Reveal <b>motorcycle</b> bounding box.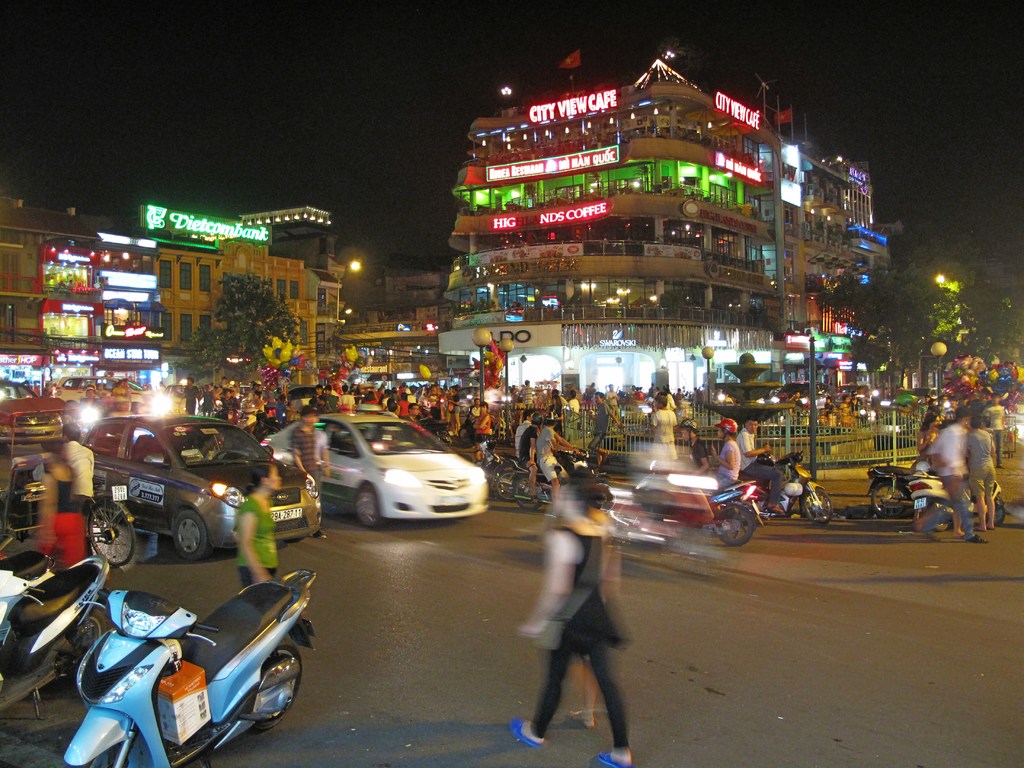
Revealed: (871, 461, 943, 521).
